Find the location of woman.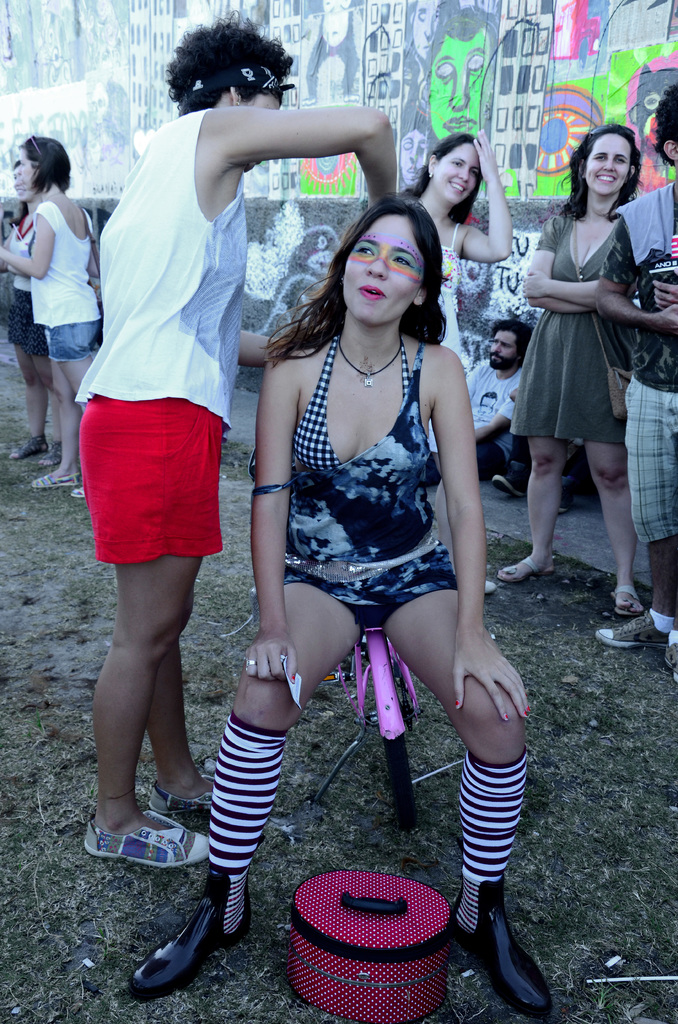
Location: detection(73, 10, 416, 865).
